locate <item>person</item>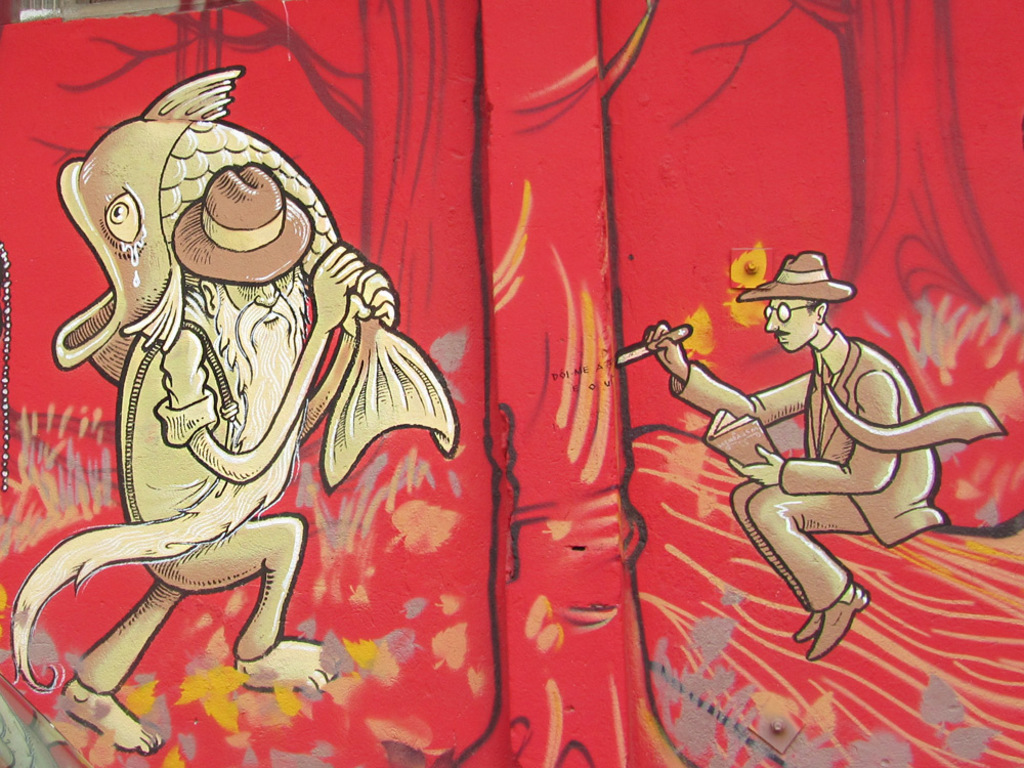
[x1=718, y1=259, x2=954, y2=677]
